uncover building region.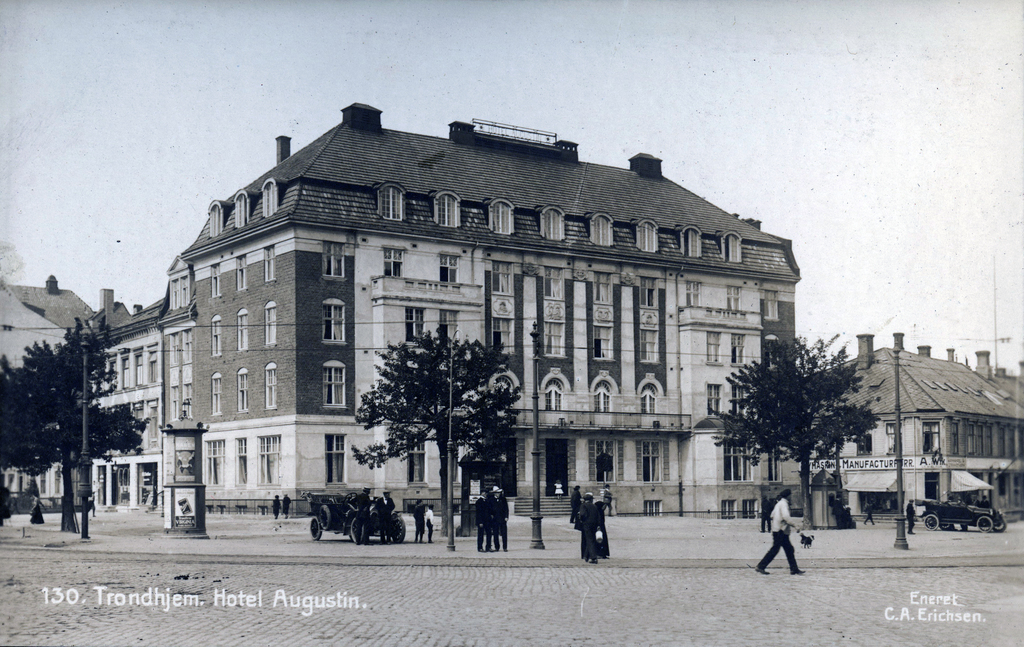
Uncovered: BBox(188, 102, 791, 518).
